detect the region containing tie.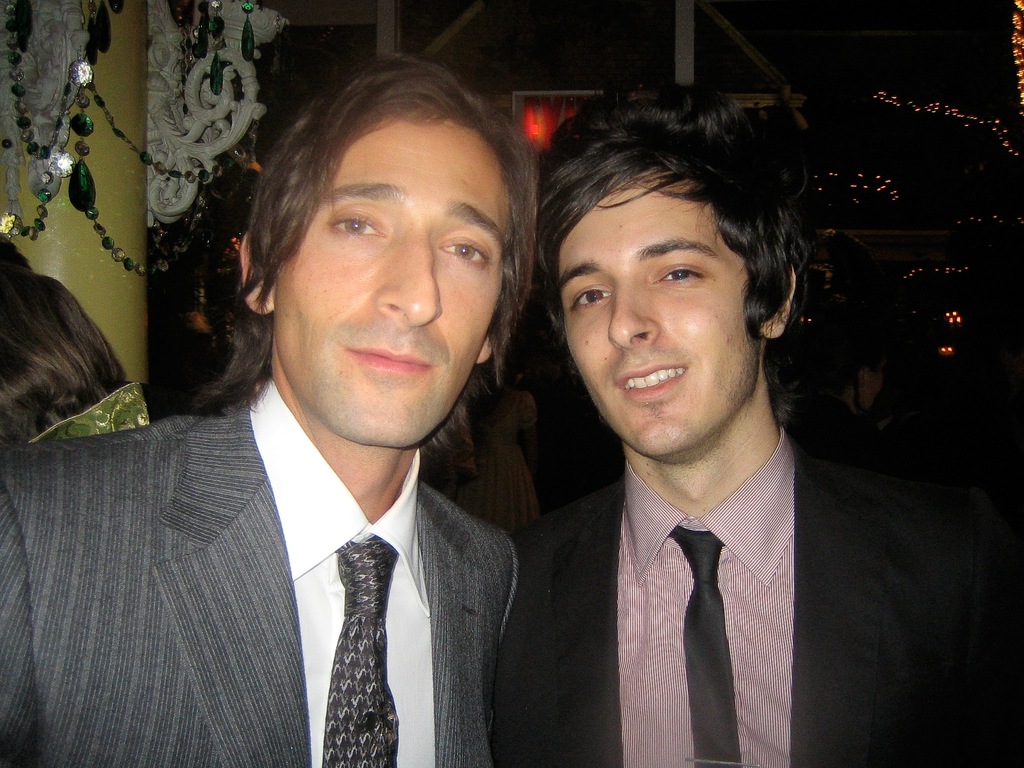
(320, 543, 402, 767).
